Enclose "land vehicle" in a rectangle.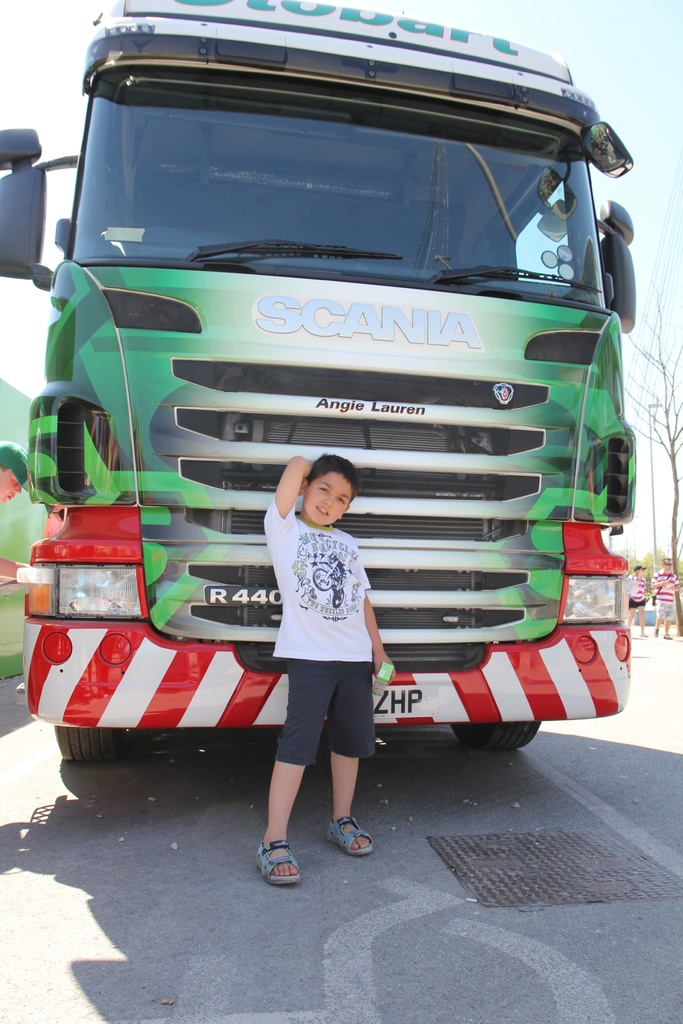
(0,57,621,785).
